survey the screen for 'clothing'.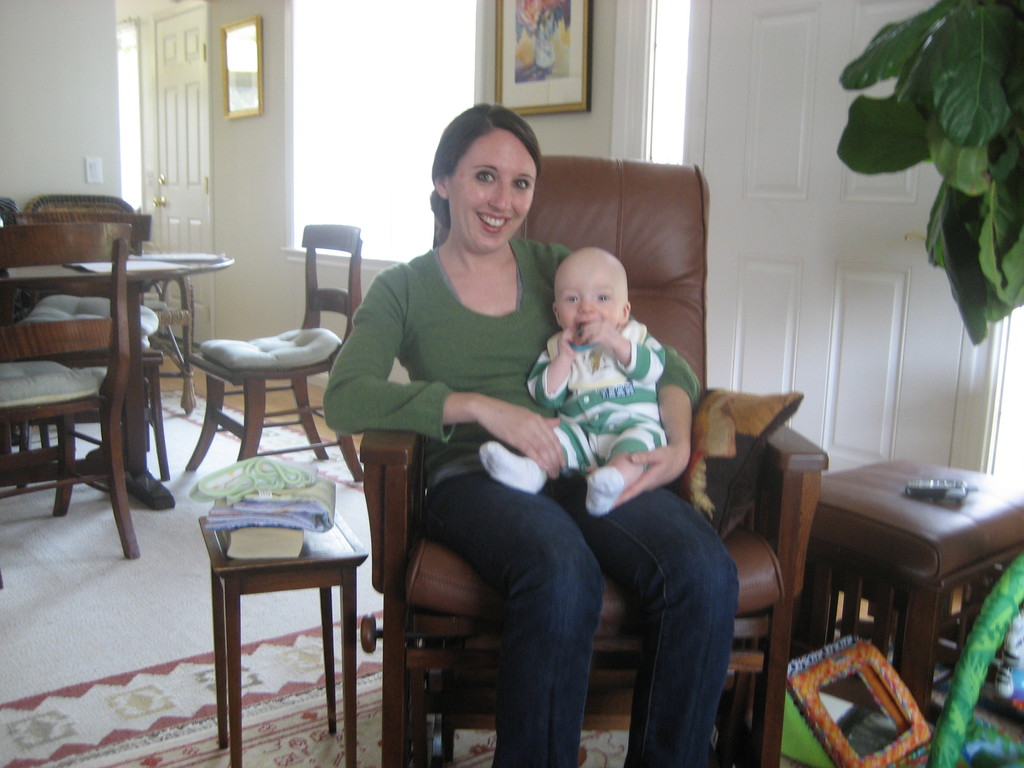
Survey found: (x1=327, y1=250, x2=738, y2=767).
